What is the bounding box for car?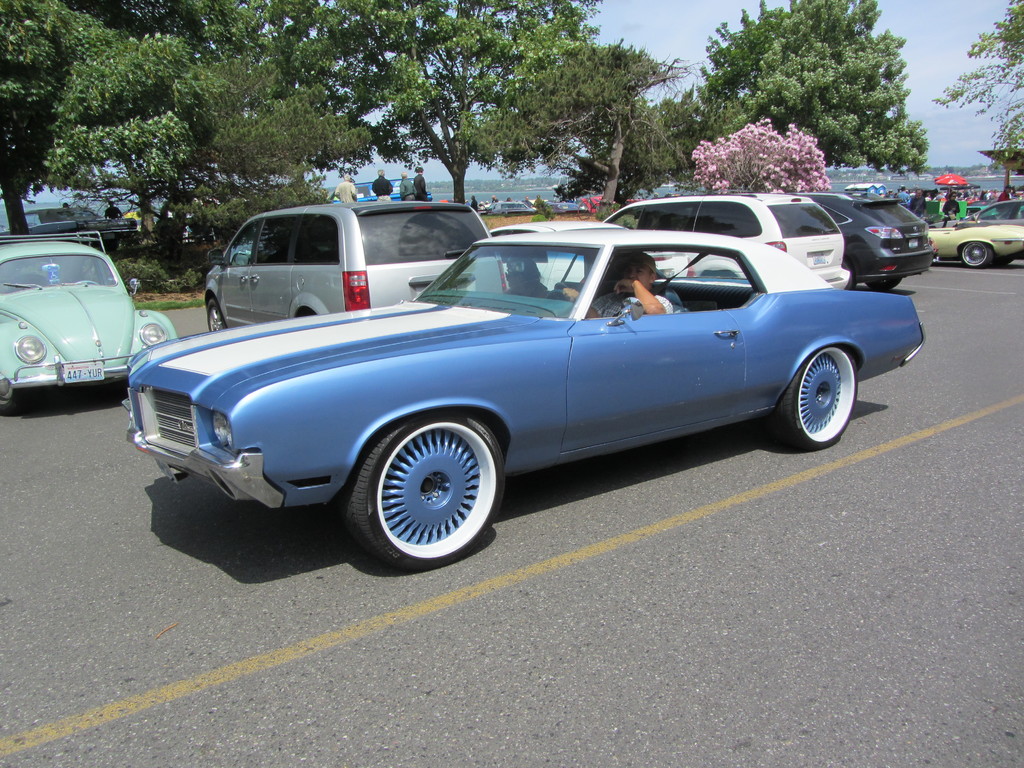
[x1=954, y1=201, x2=1023, y2=233].
